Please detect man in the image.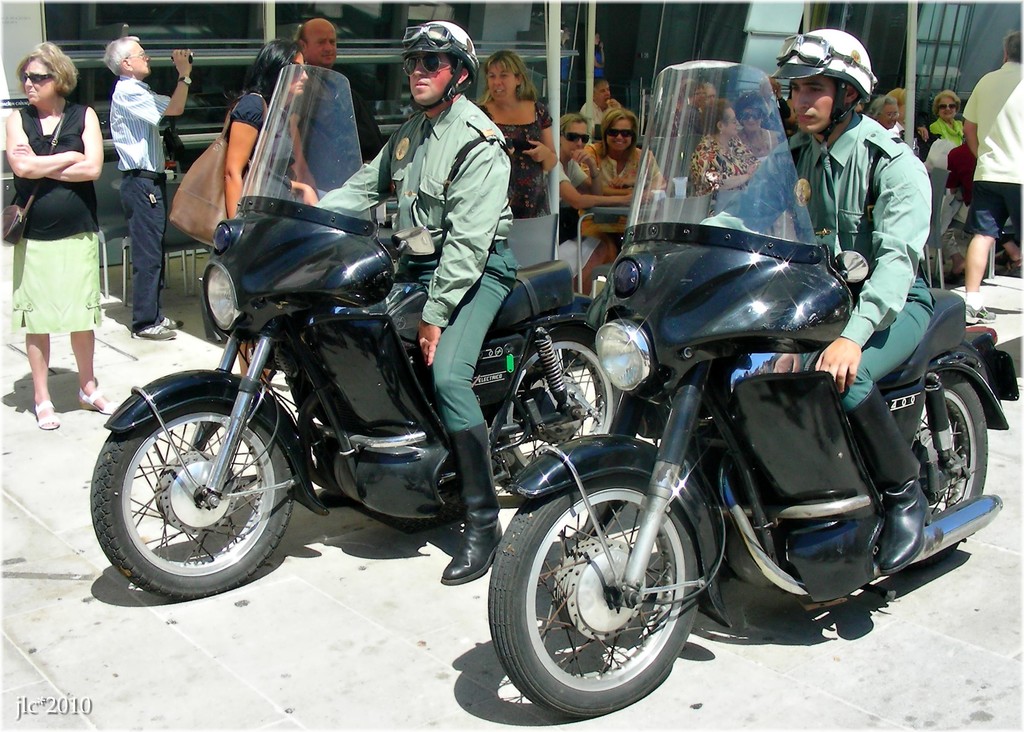
bbox(581, 81, 619, 120).
